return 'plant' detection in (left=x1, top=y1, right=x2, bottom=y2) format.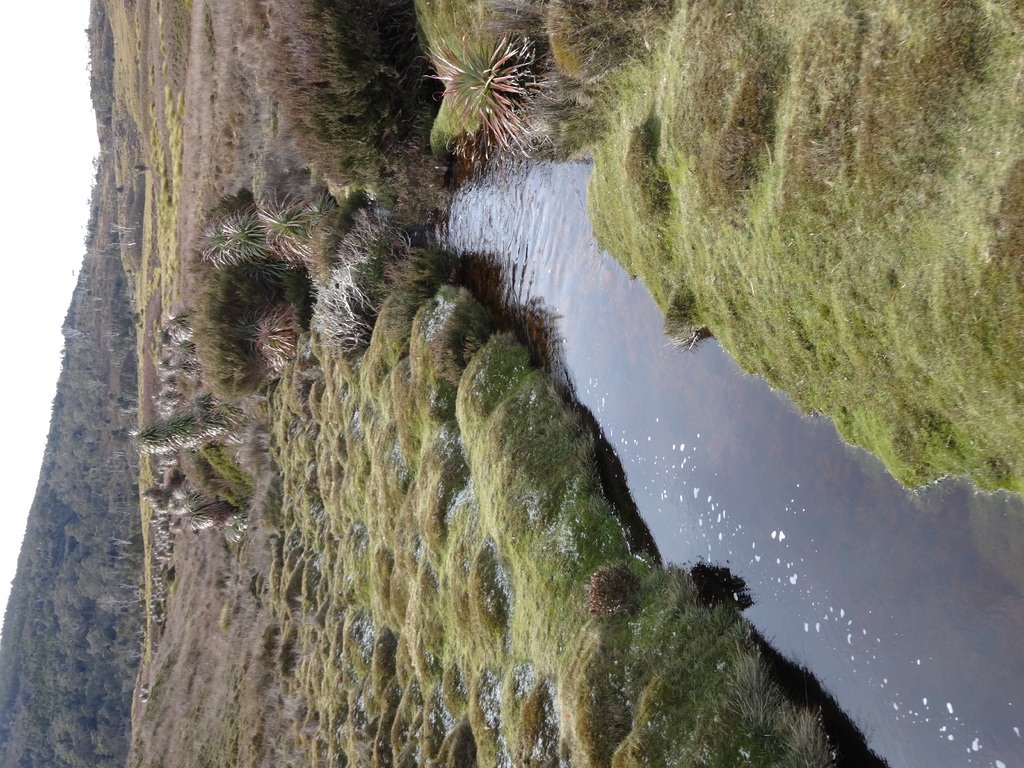
(left=432, top=14, right=539, bottom=160).
